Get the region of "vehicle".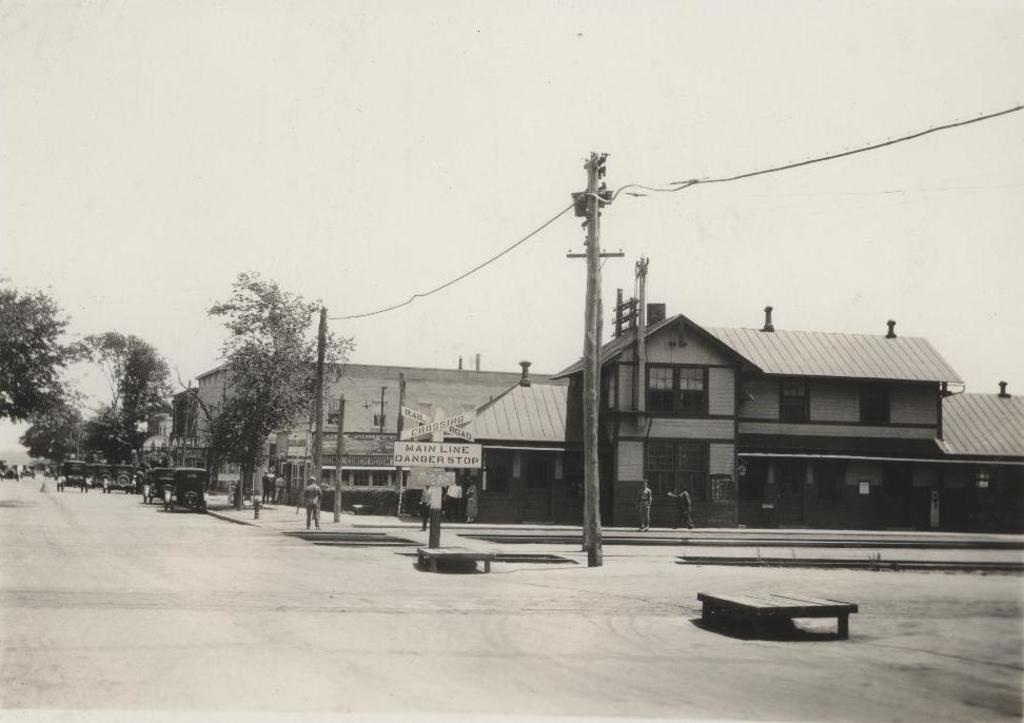
<region>113, 464, 139, 489</region>.
